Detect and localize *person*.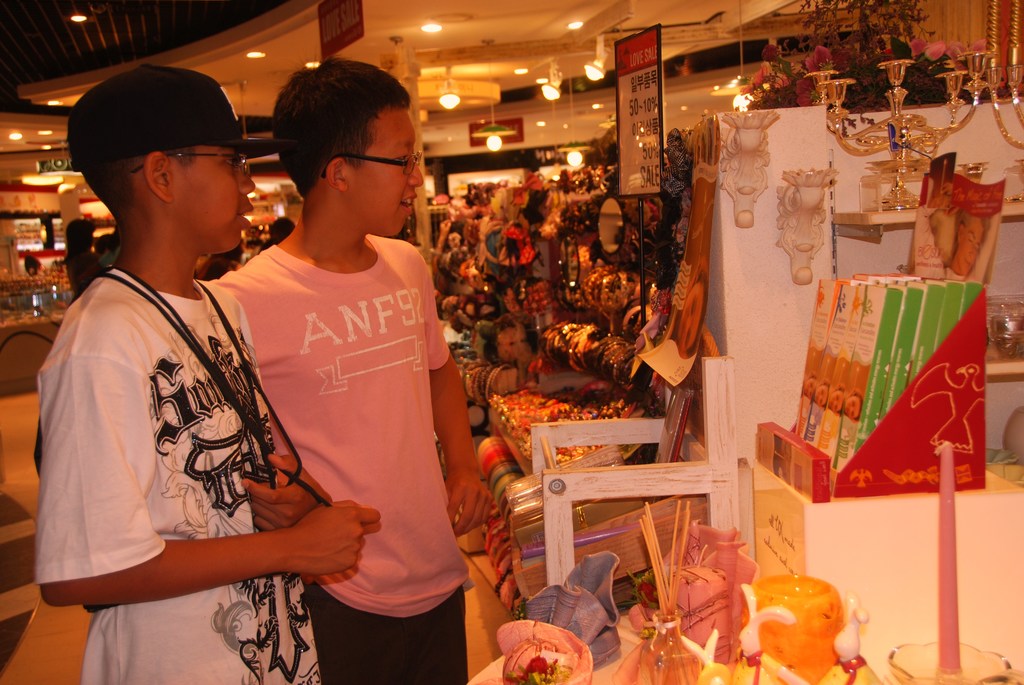
Localized at 56/219/106/301.
